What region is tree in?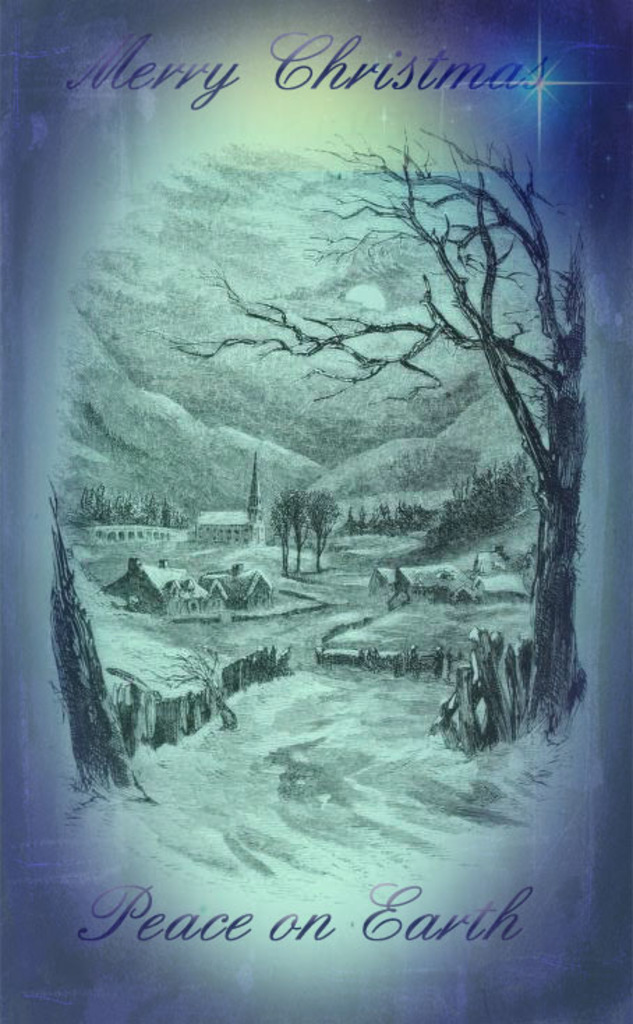
167 128 583 758.
